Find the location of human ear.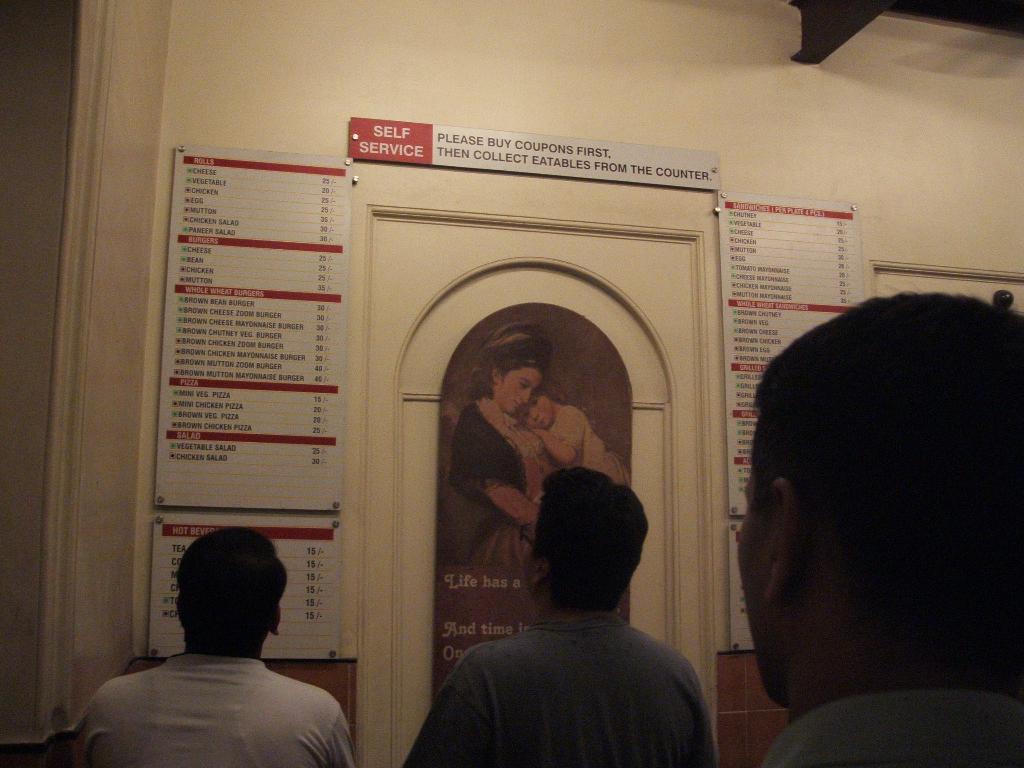
Location: 492 366 501 383.
